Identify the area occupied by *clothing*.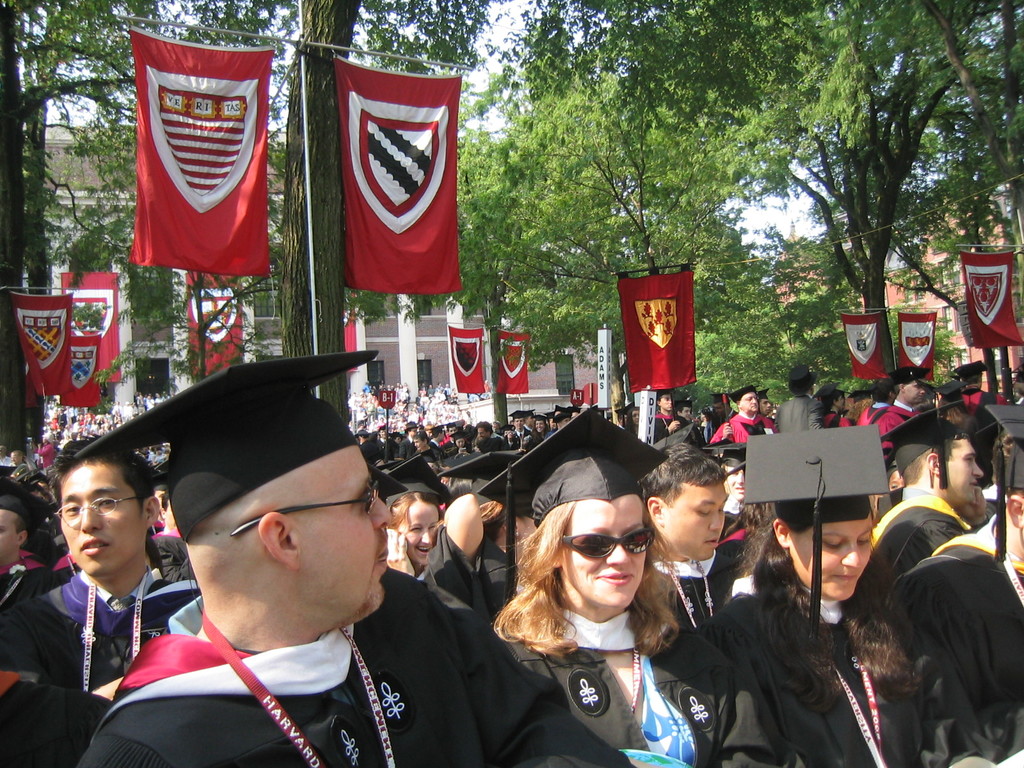
Area: (x1=0, y1=458, x2=20, y2=470).
